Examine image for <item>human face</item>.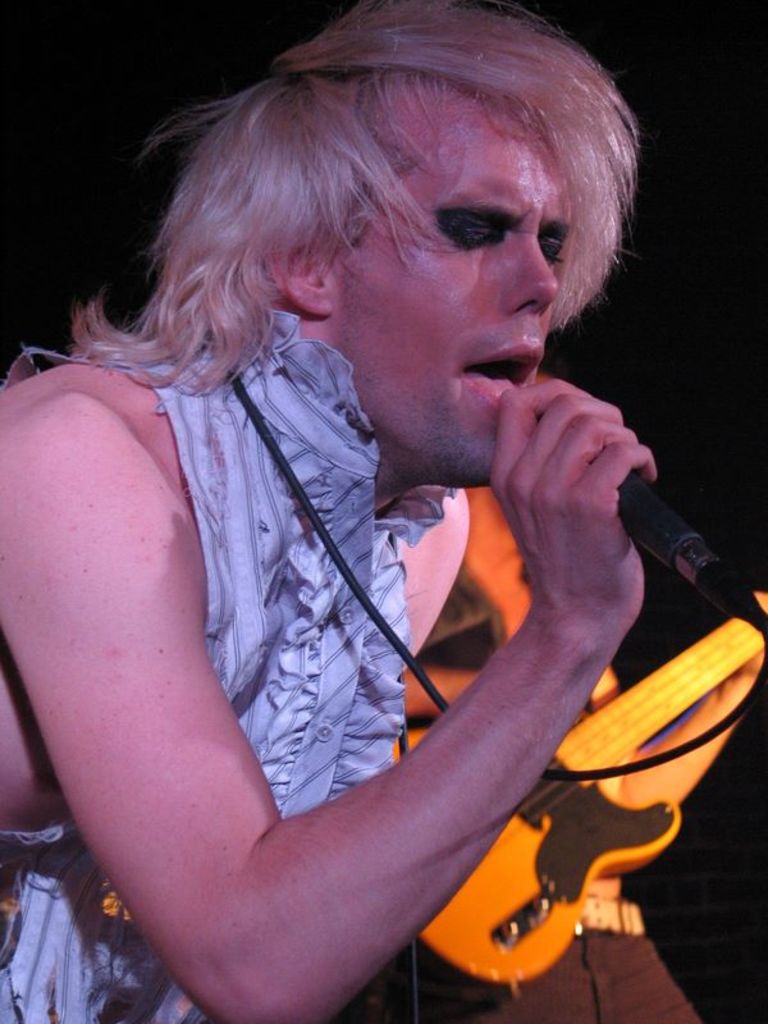
Examination result: {"x1": 332, "y1": 96, "x2": 571, "y2": 481}.
